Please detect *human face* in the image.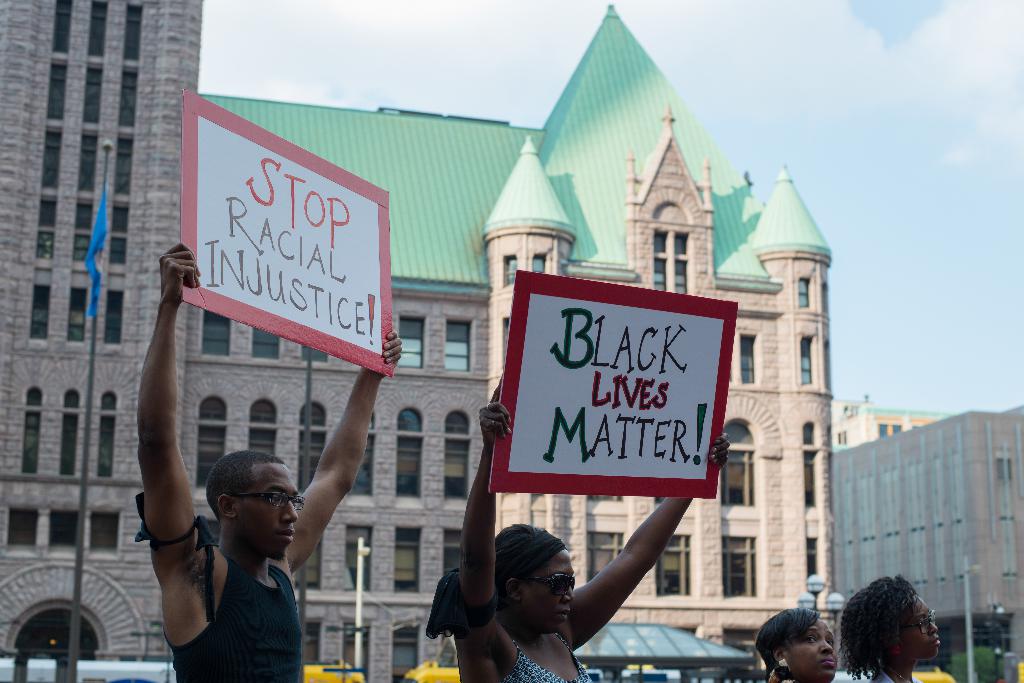
<box>780,618,839,681</box>.
